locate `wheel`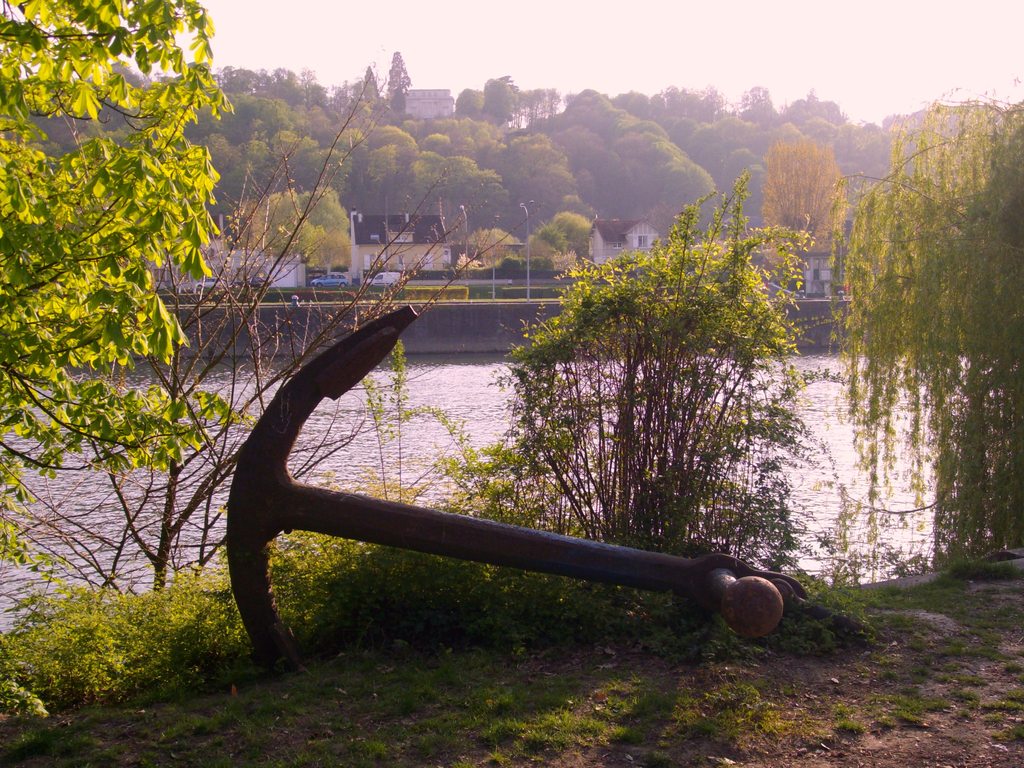
{"left": 317, "top": 282, "right": 321, "bottom": 286}
